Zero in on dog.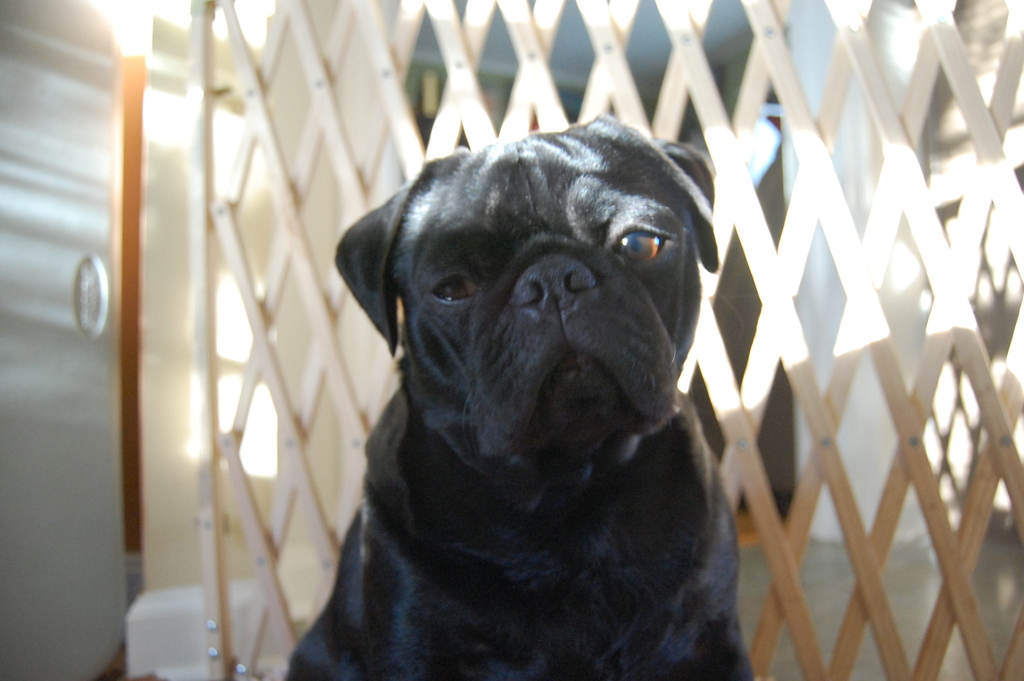
Zeroed in: (left=283, top=116, right=756, bottom=680).
